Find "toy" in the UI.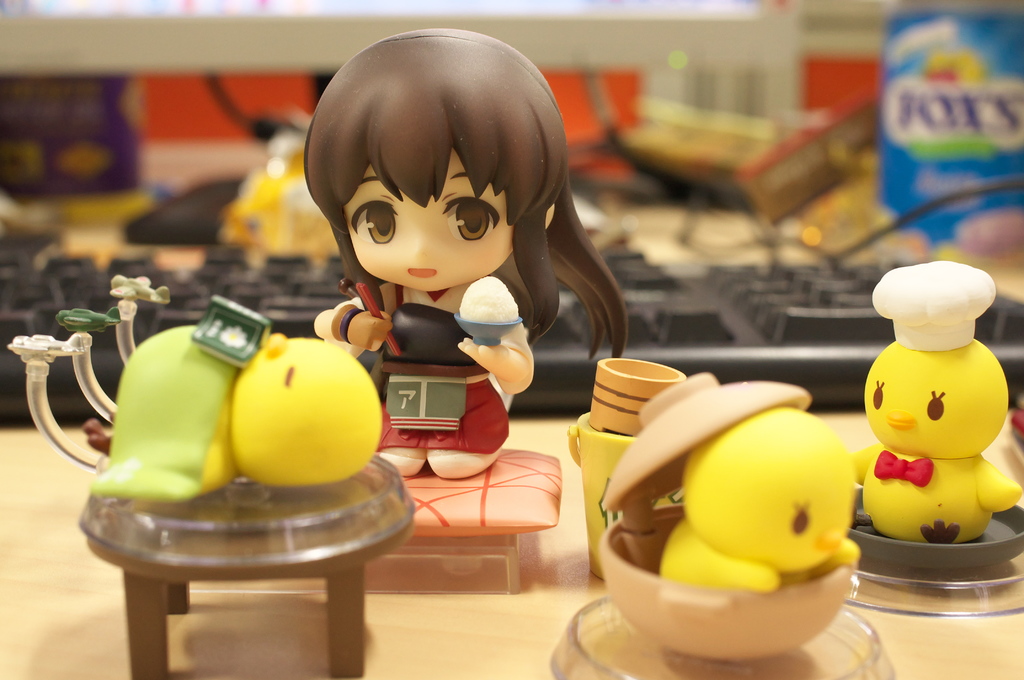
UI element at rect(8, 277, 381, 501).
